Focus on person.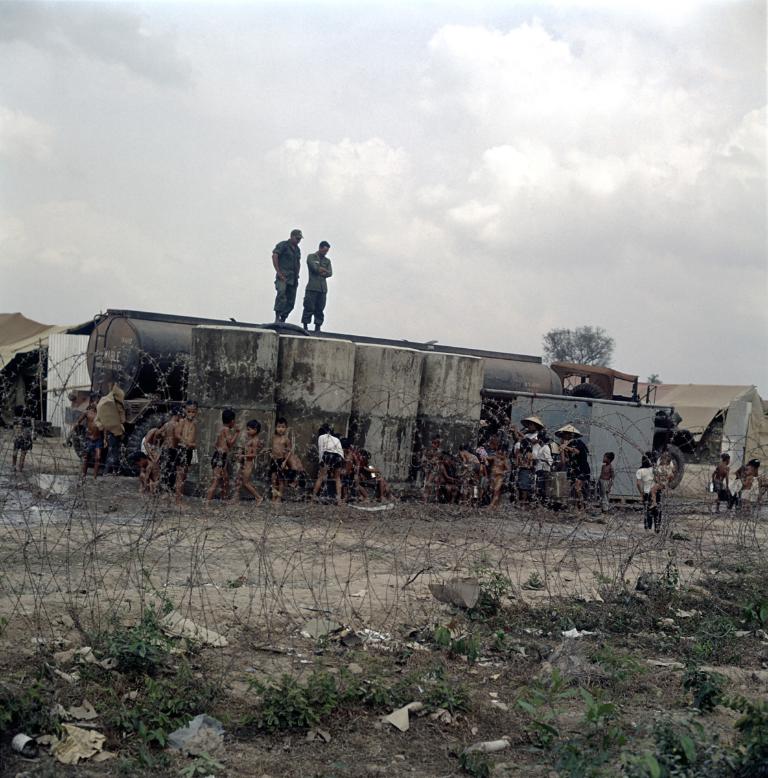
Focused at 270/224/302/327.
